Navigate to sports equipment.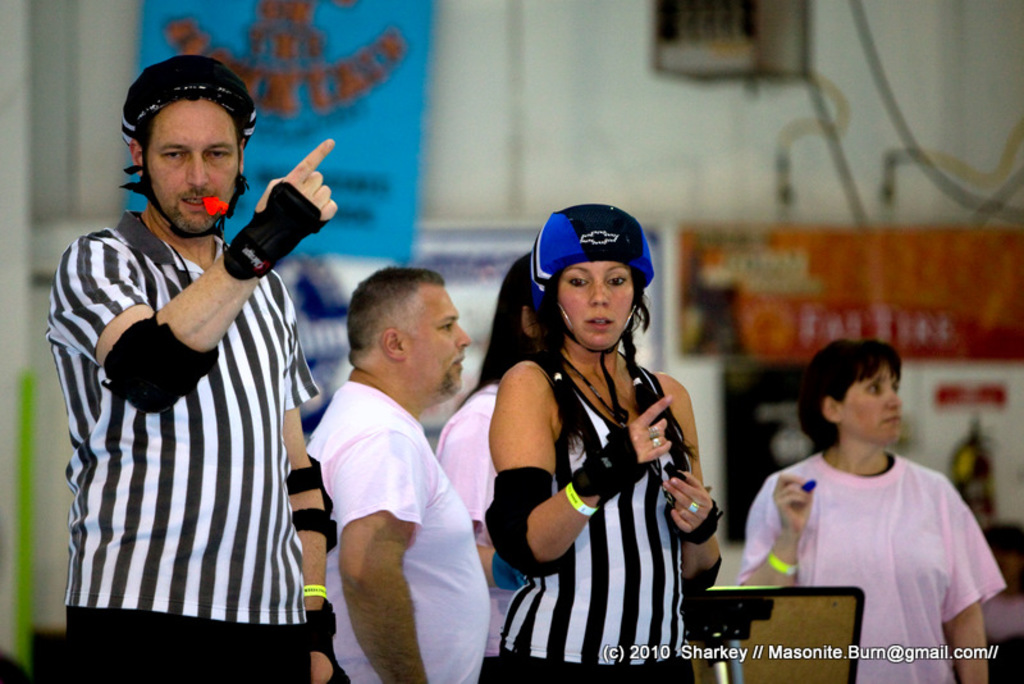
Navigation target: (left=223, top=181, right=330, bottom=283).
